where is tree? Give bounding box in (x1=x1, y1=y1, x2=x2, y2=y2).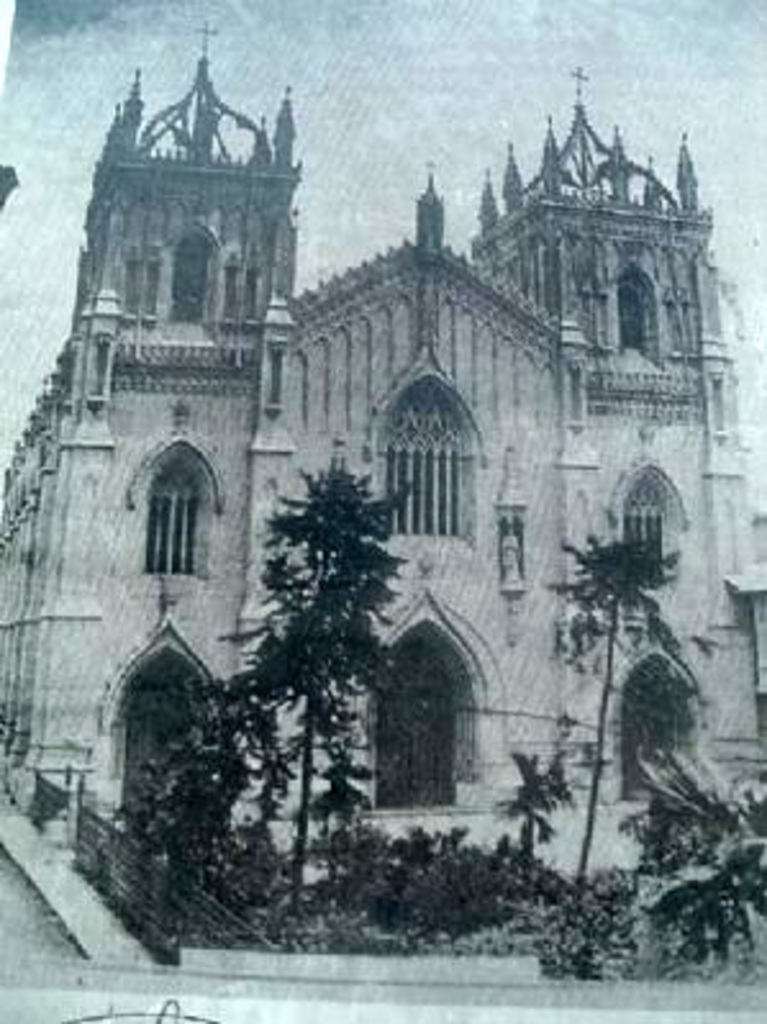
(x1=569, y1=531, x2=659, y2=950).
